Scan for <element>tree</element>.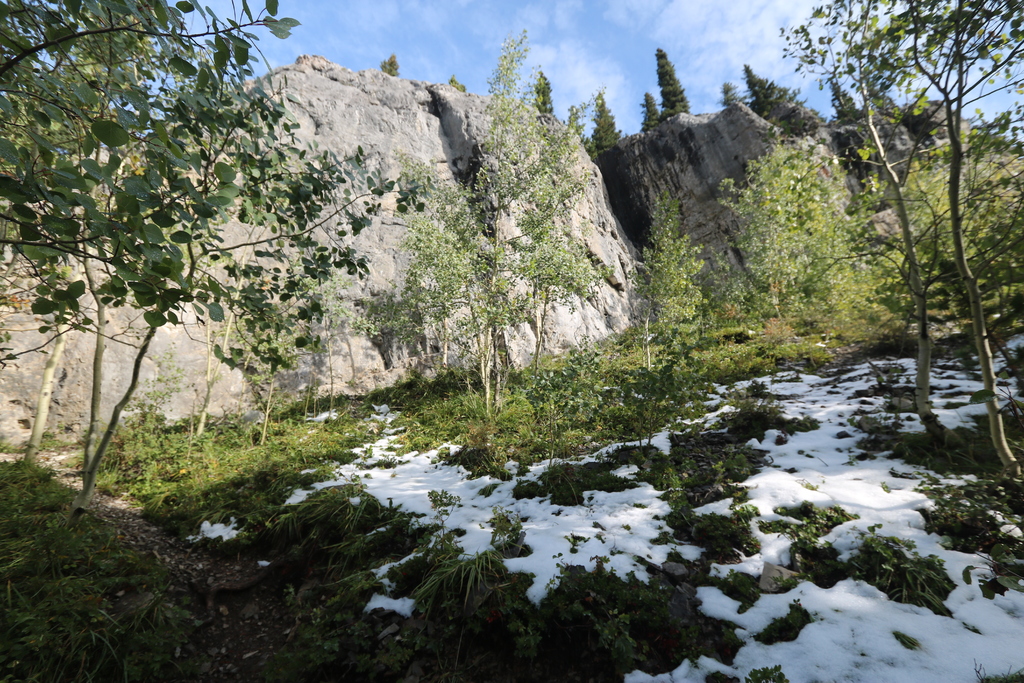
Scan result: BBox(396, 29, 610, 427).
